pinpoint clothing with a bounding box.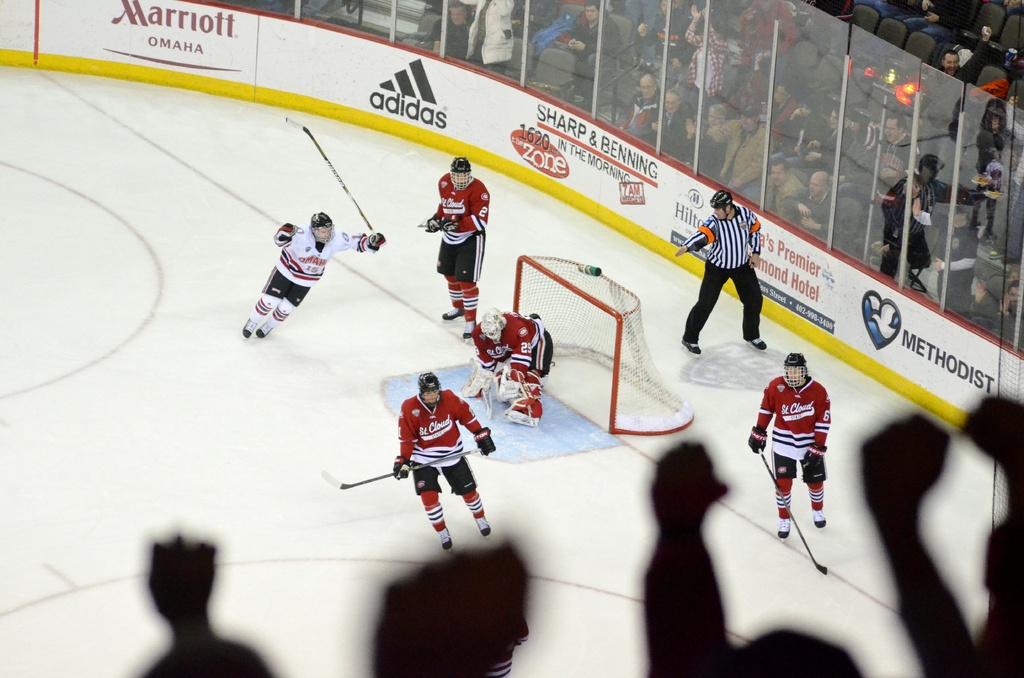
x1=462 y1=0 x2=516 y2=75.
